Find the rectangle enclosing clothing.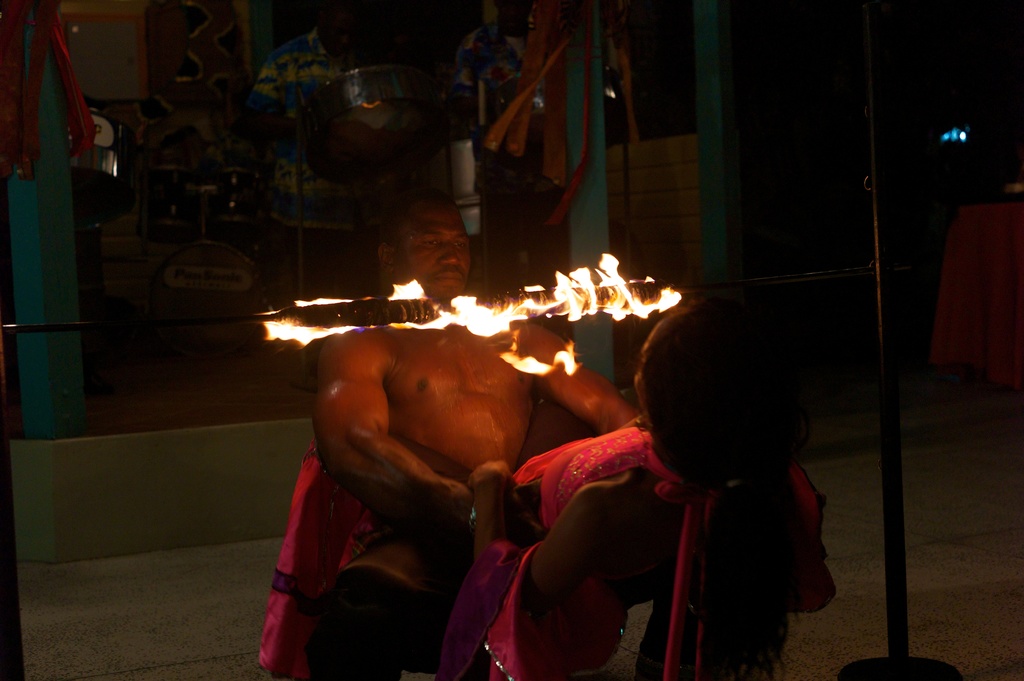
region(449, 19, 547, 84).
